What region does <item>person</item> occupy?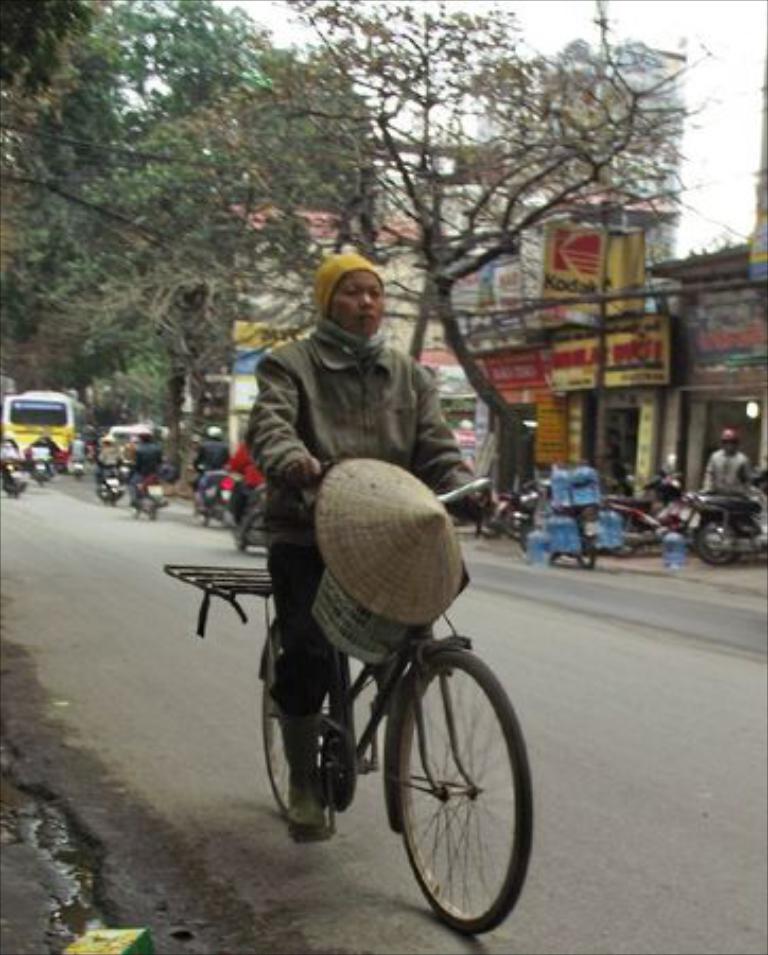
(252,250,494,838).
